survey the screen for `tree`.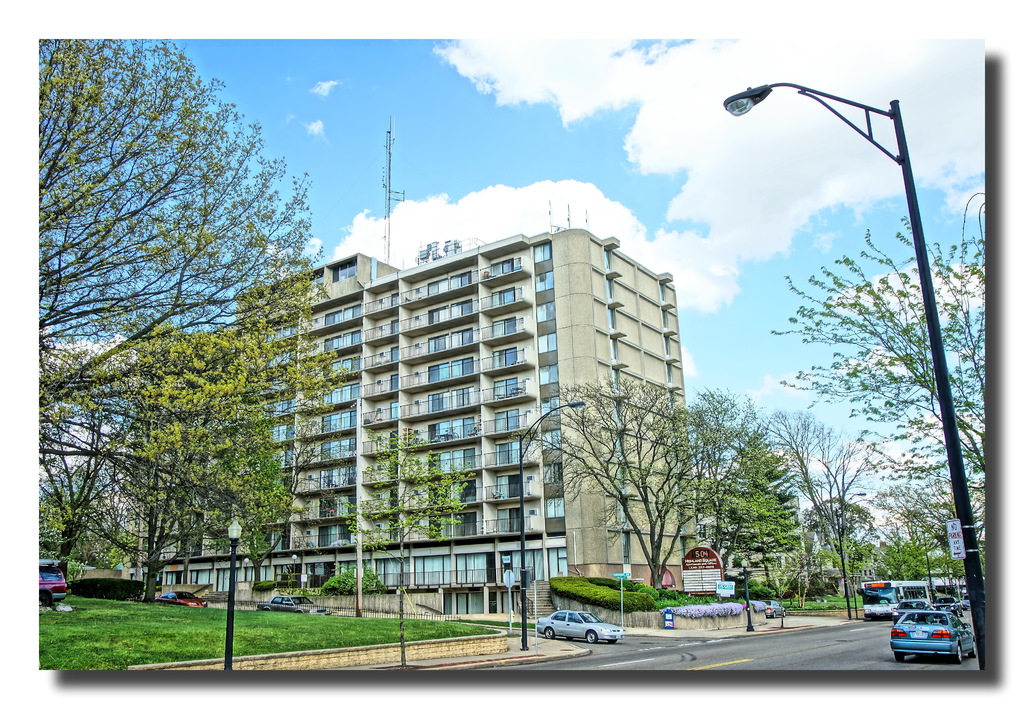
Survey found: locate(335, 422, 477, 672).
